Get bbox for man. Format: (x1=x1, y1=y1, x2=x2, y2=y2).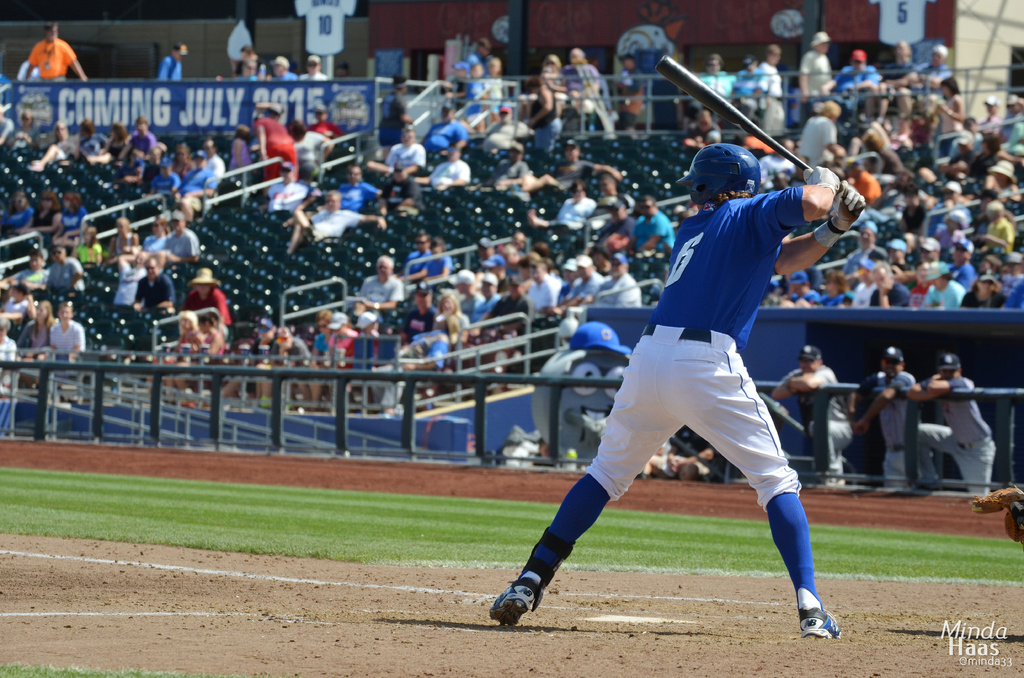
(x1=159, y1=44, x2=190, y2=82).
